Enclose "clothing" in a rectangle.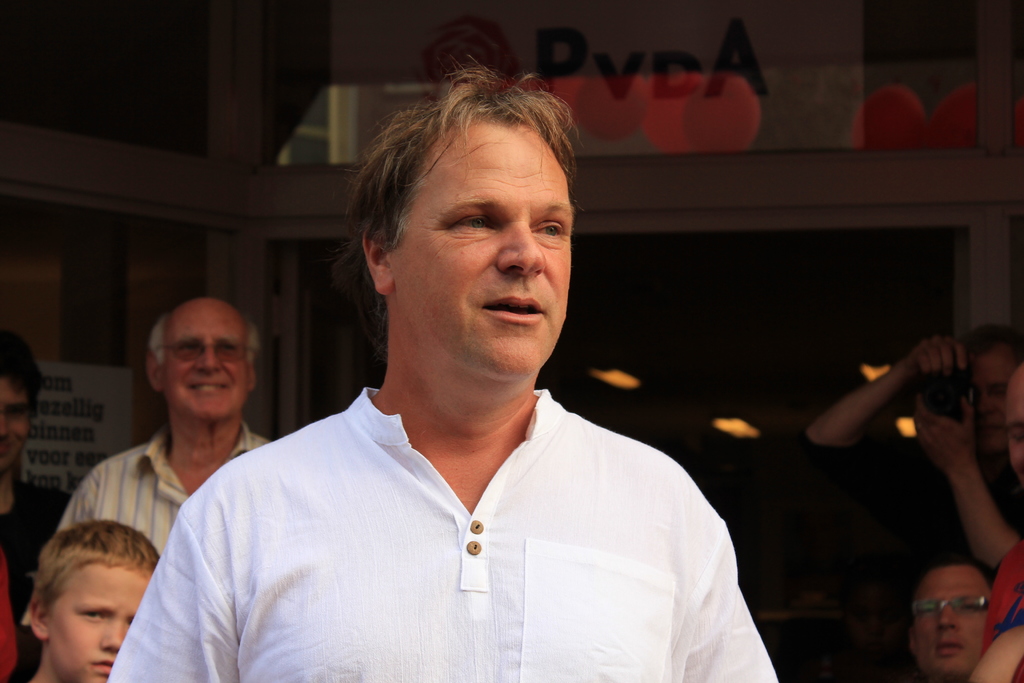
56/425/268/552.
